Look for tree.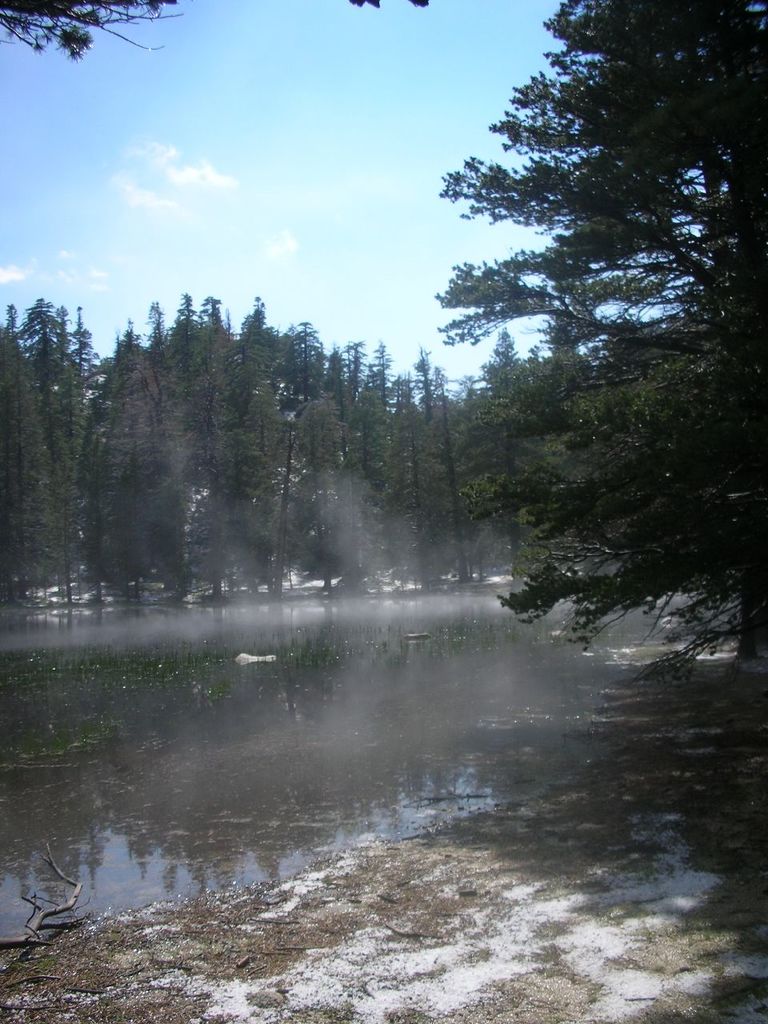
Found: {"left": 421, "top": 32, "right": 737, "bottom": 691}.
